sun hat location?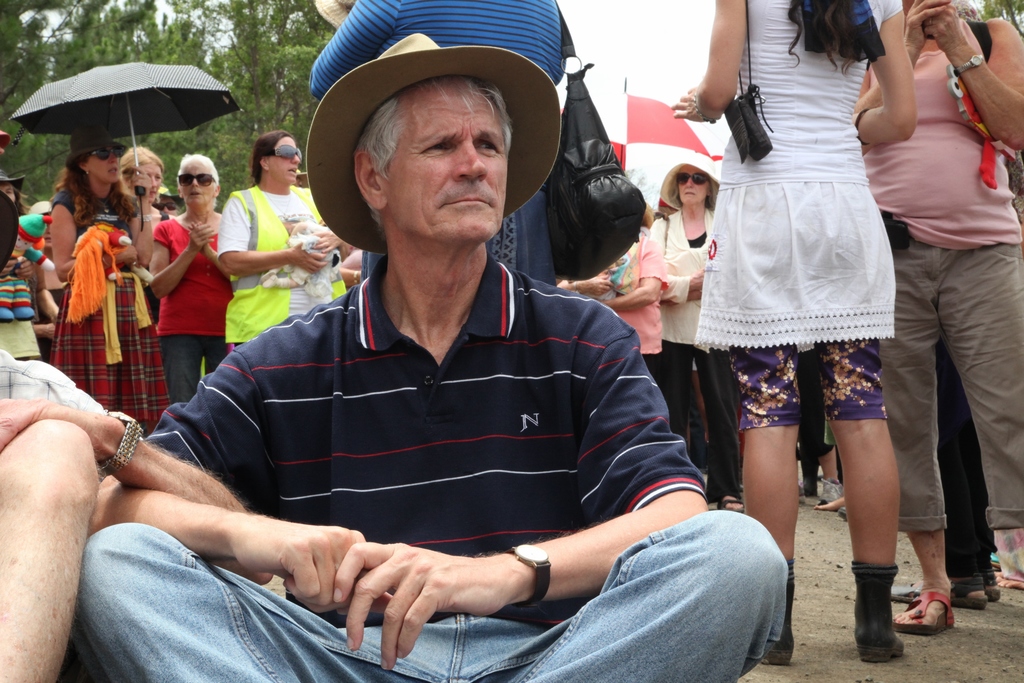
{"left": 0, "top": 163, "right": 27, "bottom": 200}
